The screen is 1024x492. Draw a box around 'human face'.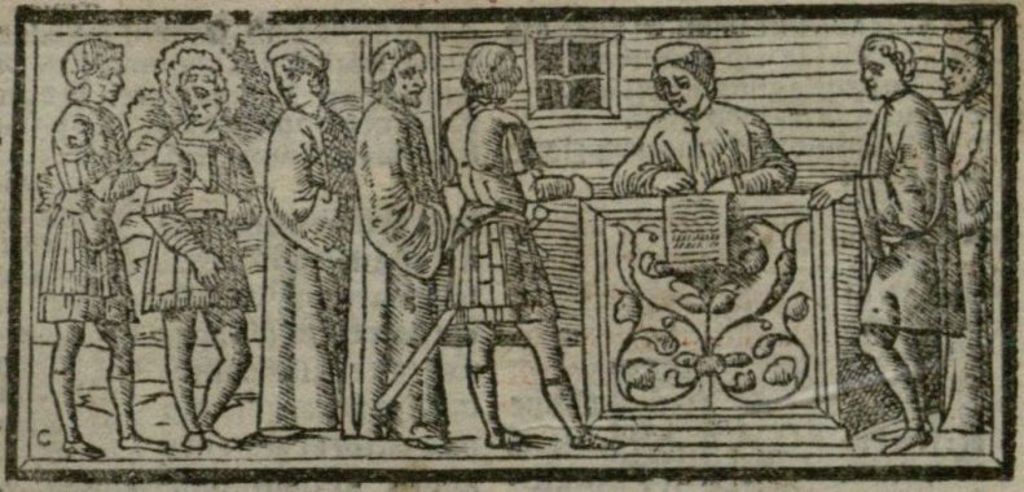
bbox=(176, 67, 221, 119).
